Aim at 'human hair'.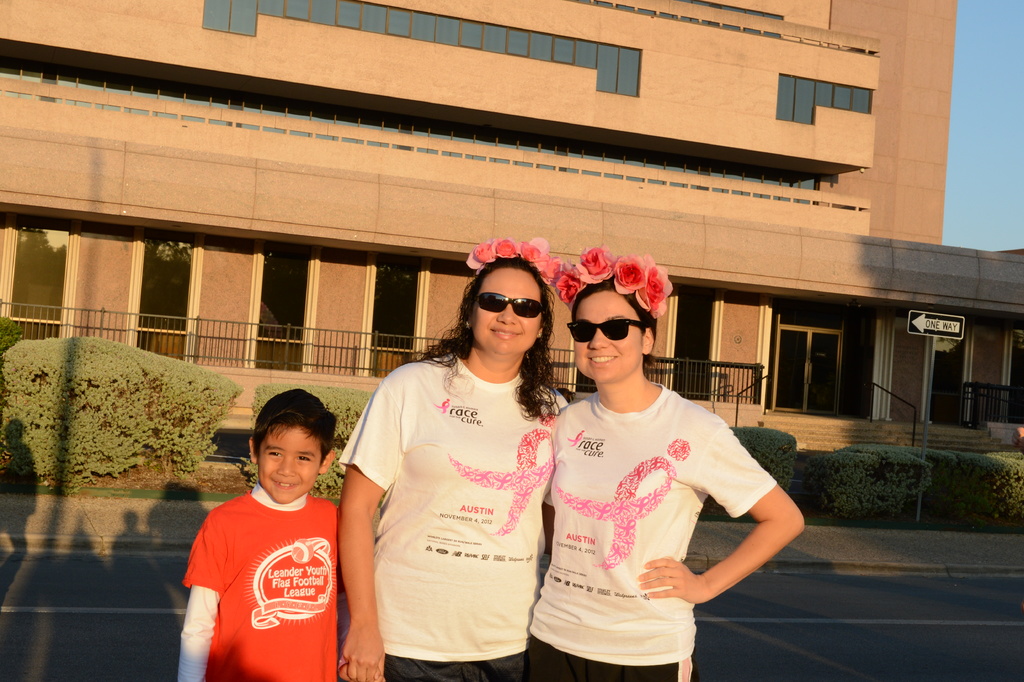
Aimed at (left=250, top=388, right=338, bottom=463).
